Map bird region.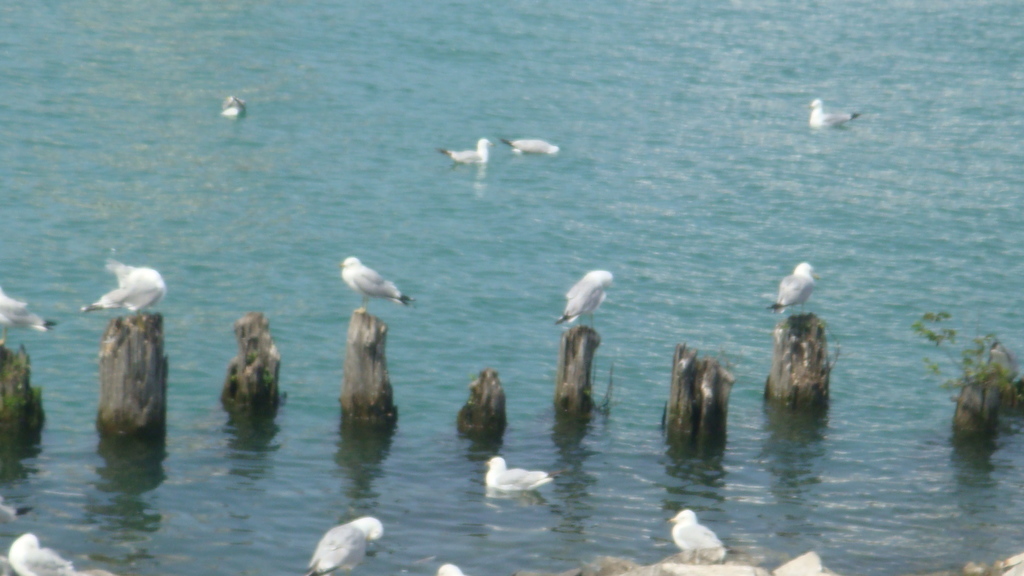
Mapped to [left=760, top=261, right=813, bottom=316].
